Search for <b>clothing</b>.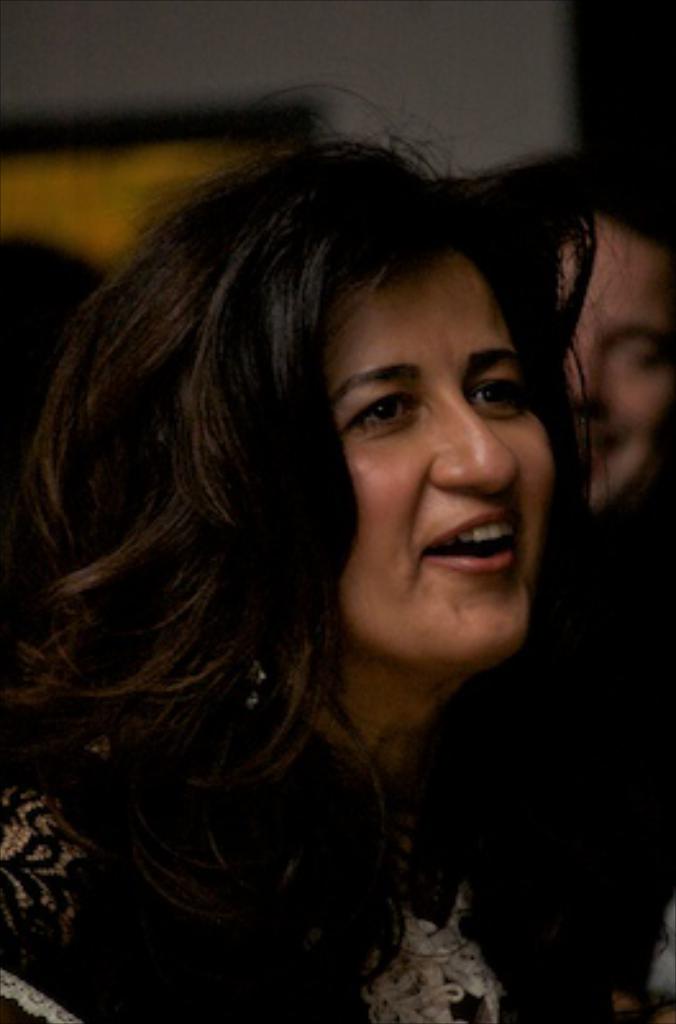
Found at BBox(0, 671, 673, 1021).
